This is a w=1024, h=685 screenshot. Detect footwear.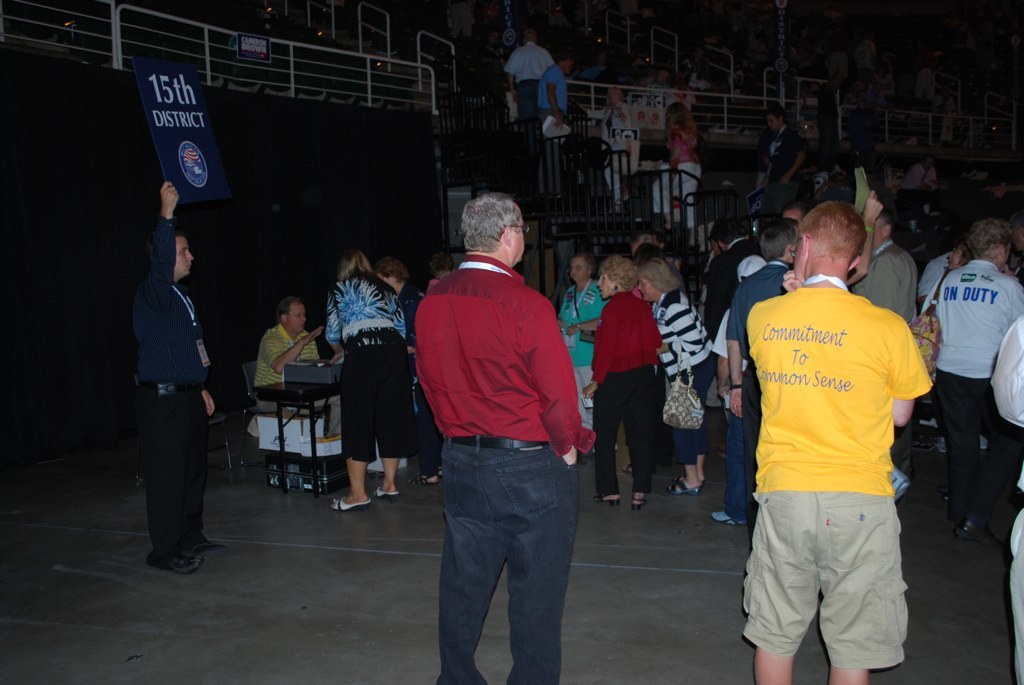
bbox(187, 533, 227, 561).
